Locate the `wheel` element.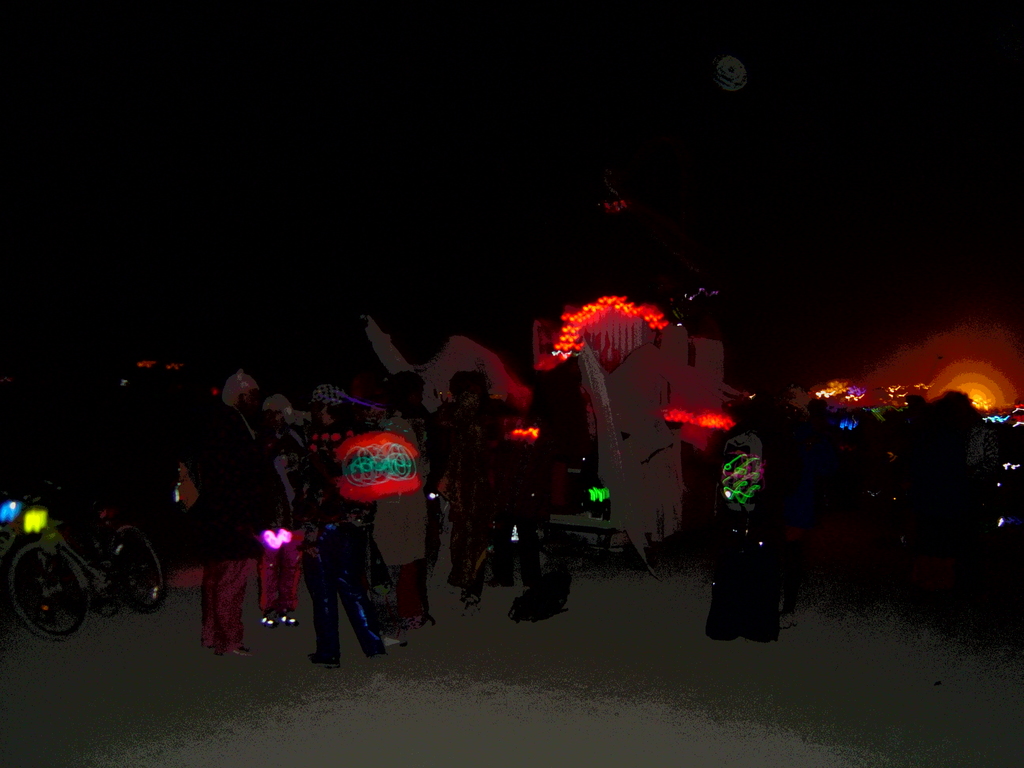
Element bbox: 109,522,168,606.
